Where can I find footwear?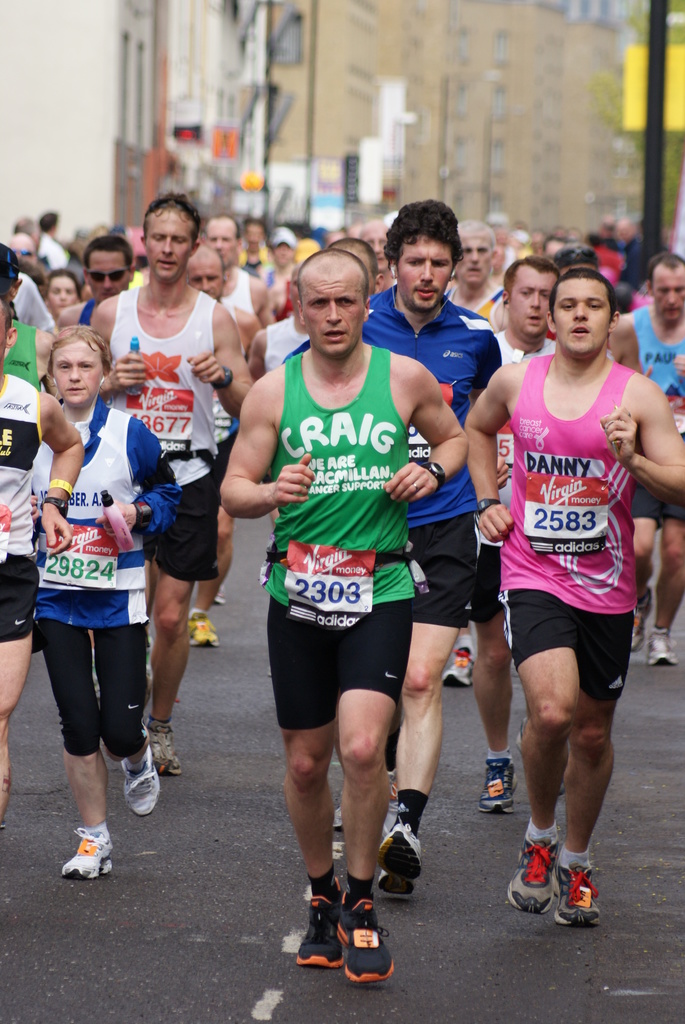
You can find it at rect(117, 748, 159, 816).
